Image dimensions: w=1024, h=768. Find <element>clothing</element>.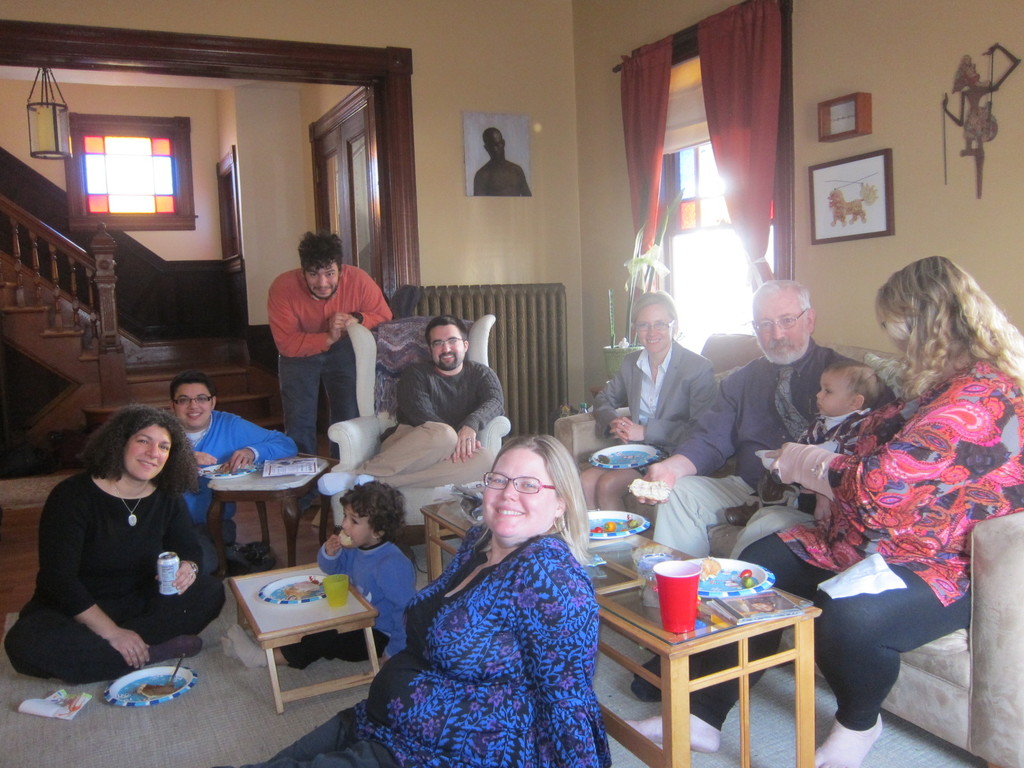
bbox(652, 346, 888, 554).
